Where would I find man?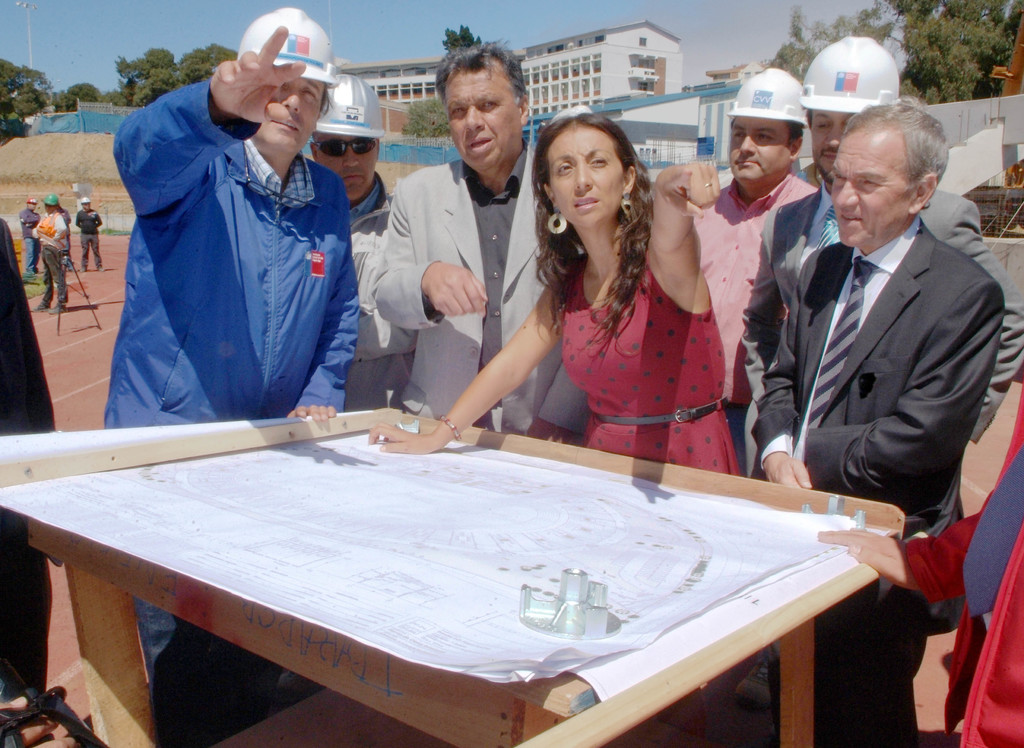
At [79, 193, 101, 270].
